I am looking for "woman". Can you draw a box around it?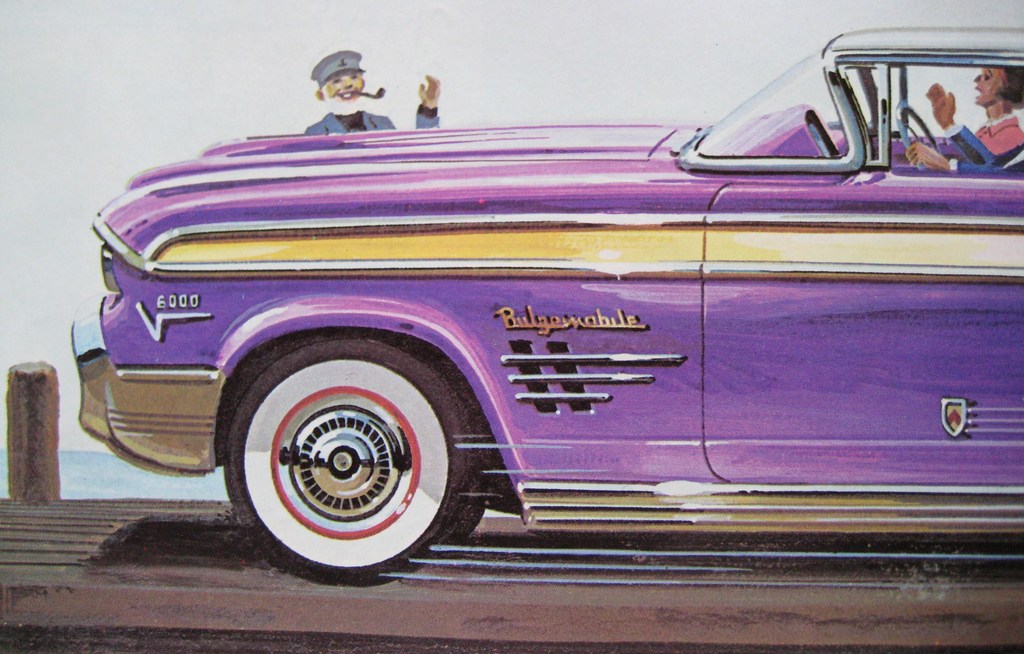
Sure, the bounding box is <bbox>973, 63, 1023, 156</bbox>.
